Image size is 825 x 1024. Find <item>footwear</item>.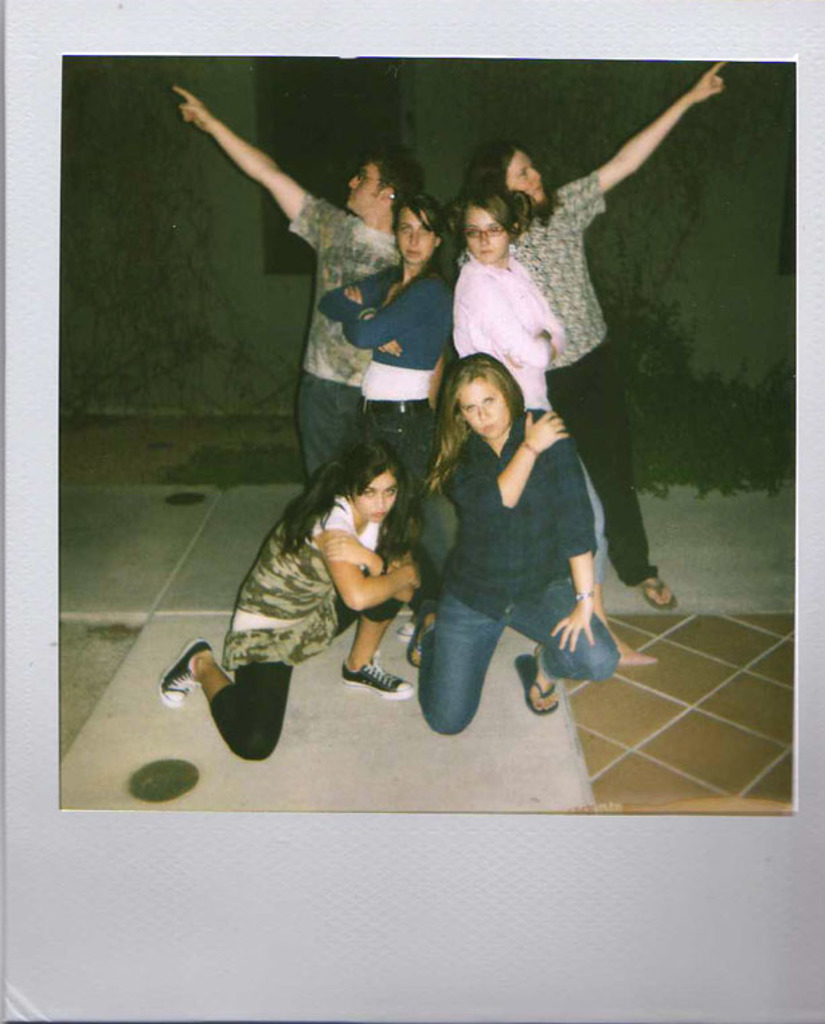
391, 611, 427, 642.
